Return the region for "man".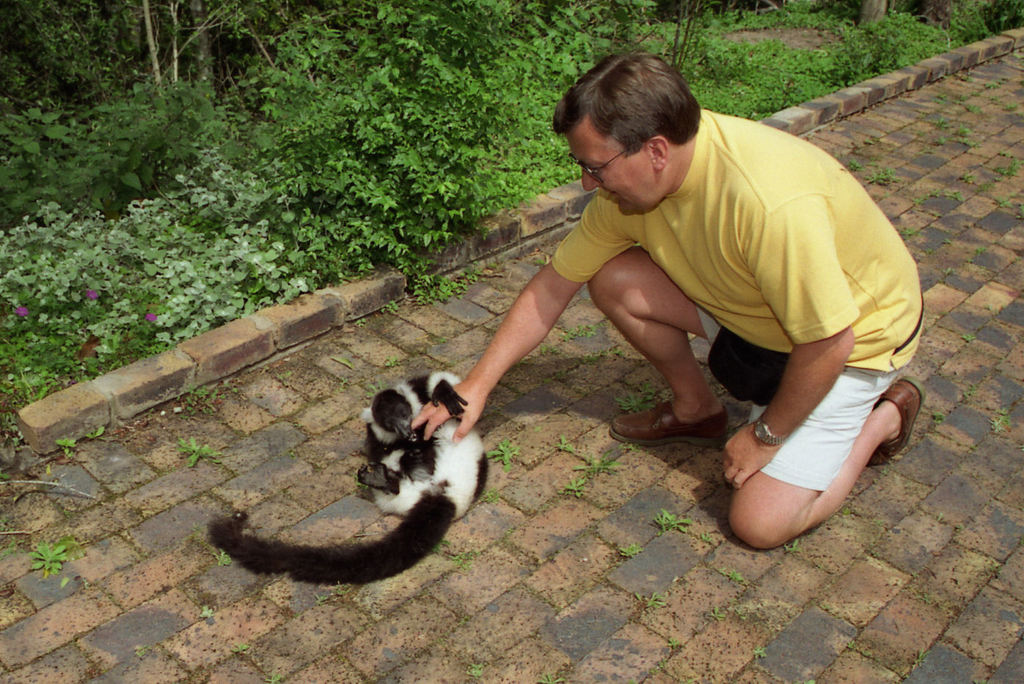
<region>407, 44, 909, 556</region>.
